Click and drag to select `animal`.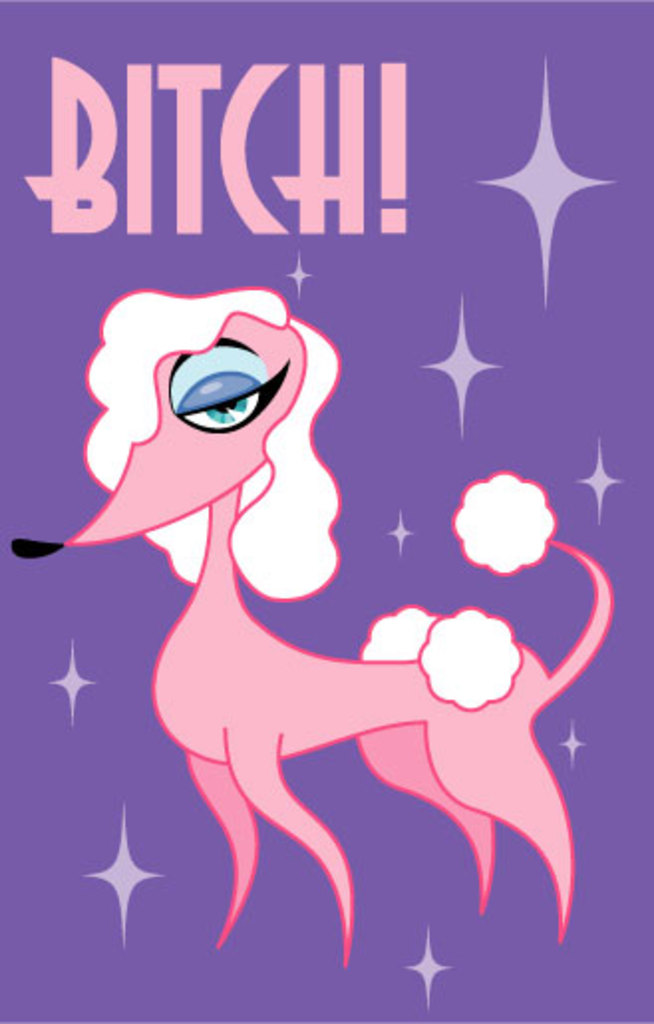
Selection: (10, 286, 620, 950).
